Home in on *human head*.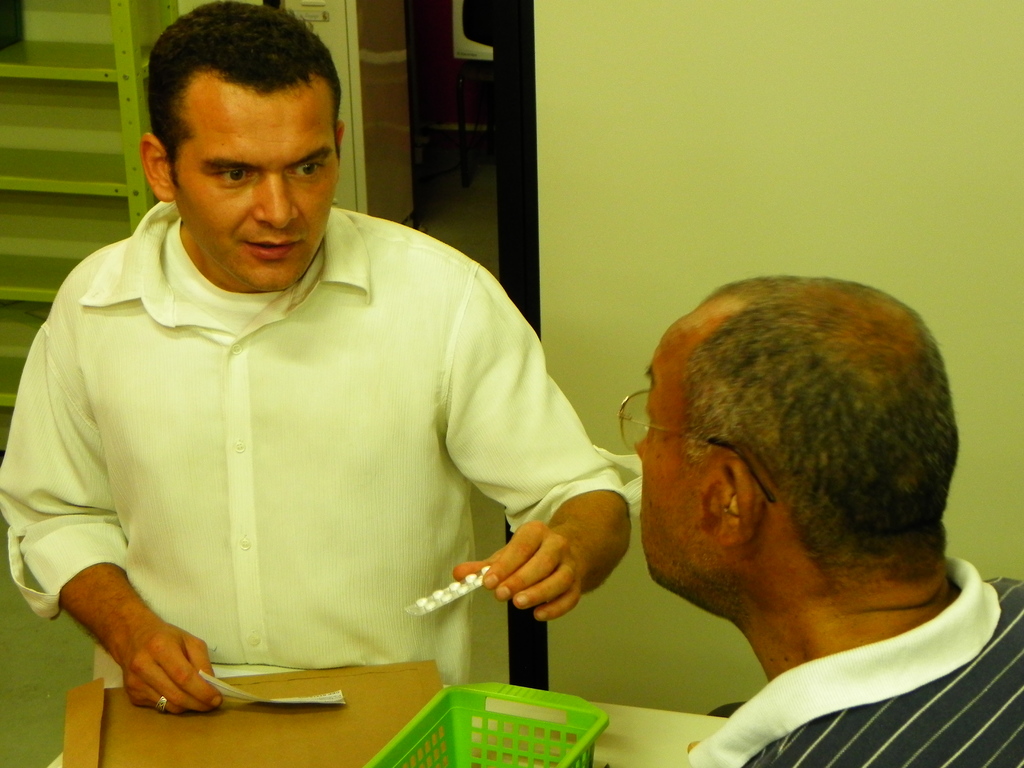
Homed in at 621 270 959 660.
